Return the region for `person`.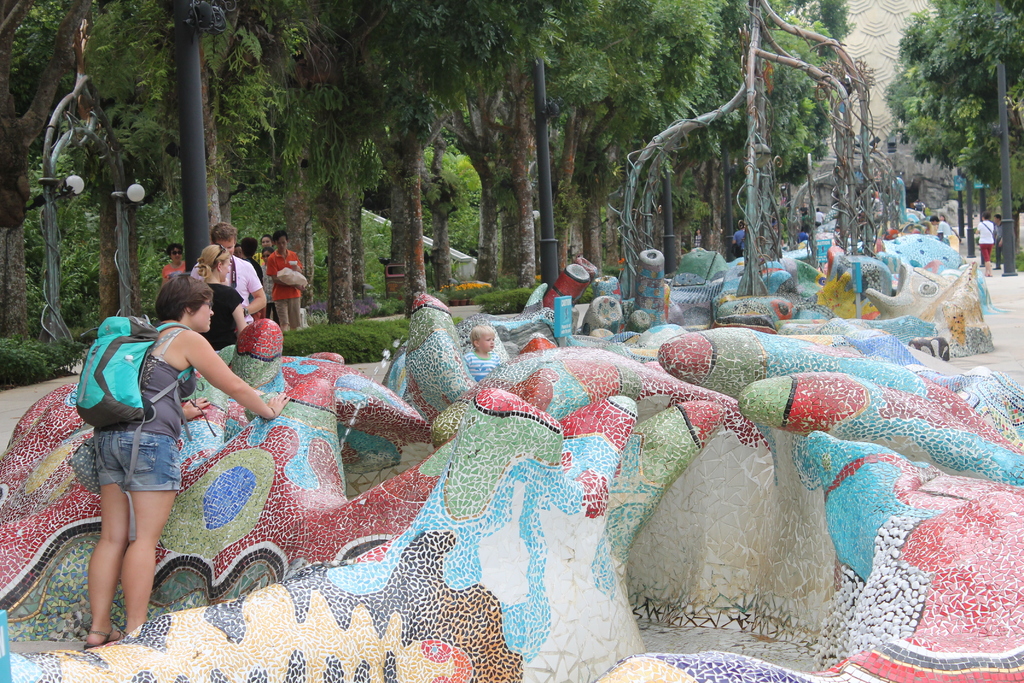
[x1=271, y1=231, x2=316, y2=331].
